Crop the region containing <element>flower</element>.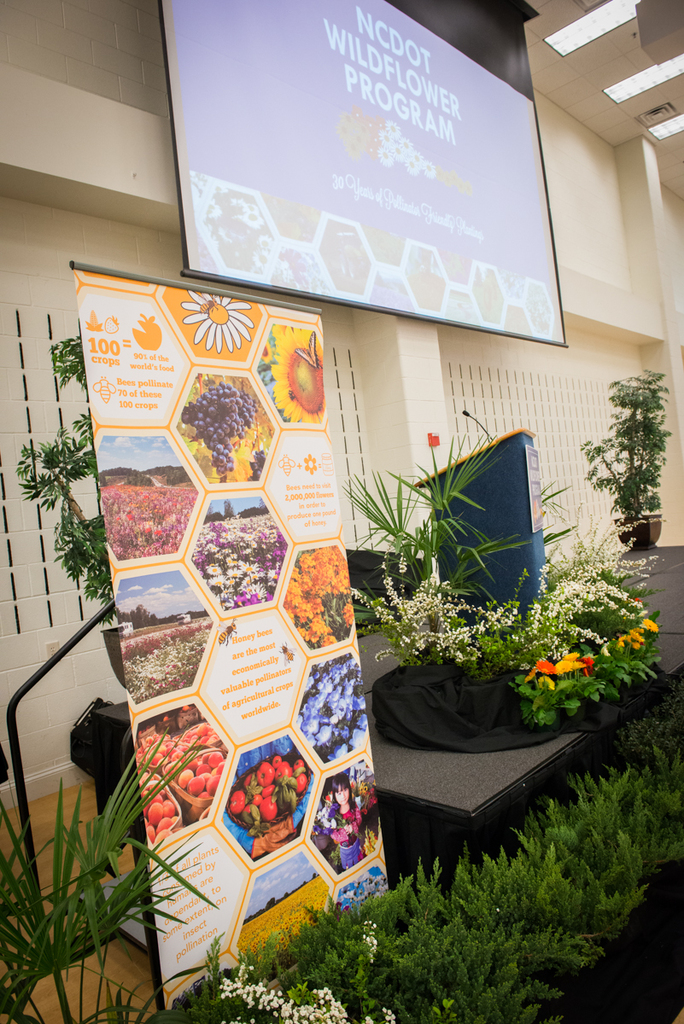
Crop region: left=335, top=101, right=384, bottom=154.
